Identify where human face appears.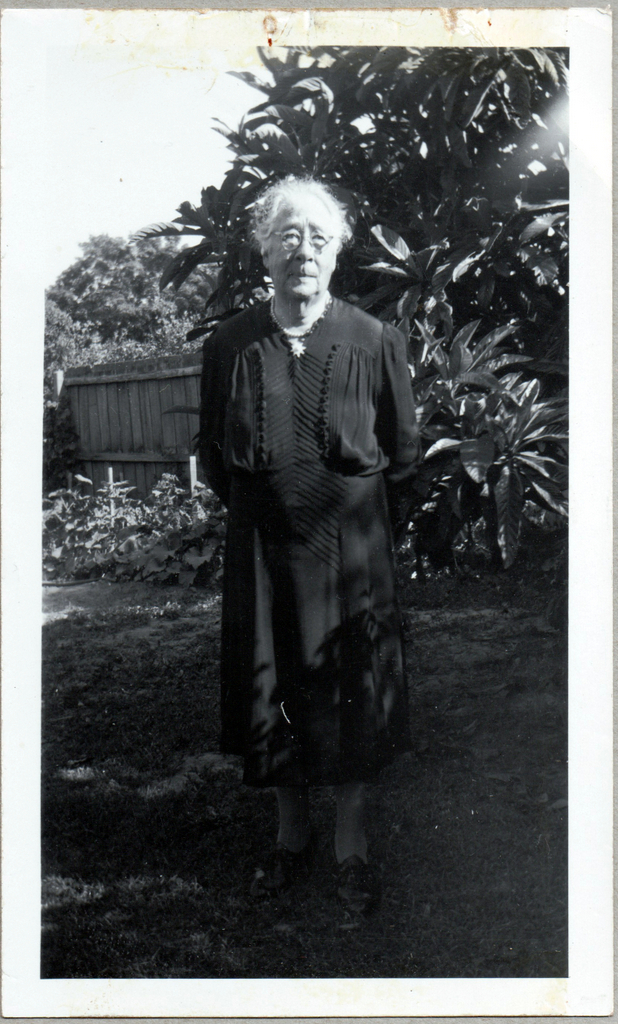
Appears at left=266, top=199, right=344, bottom=293.
